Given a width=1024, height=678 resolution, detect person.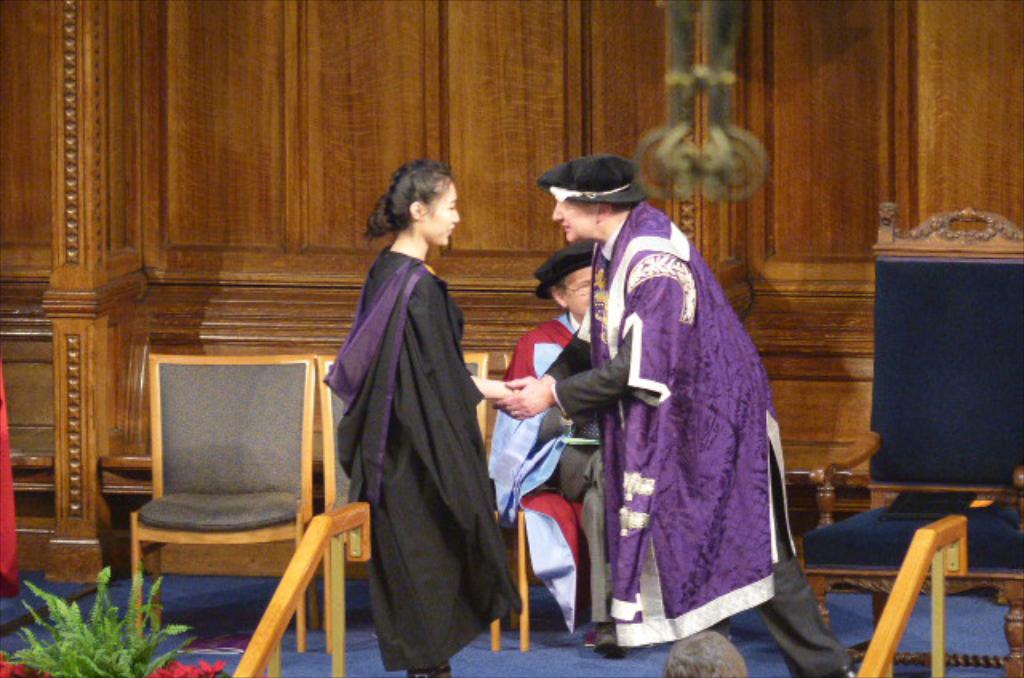
region(490, 155, 858, 676).
